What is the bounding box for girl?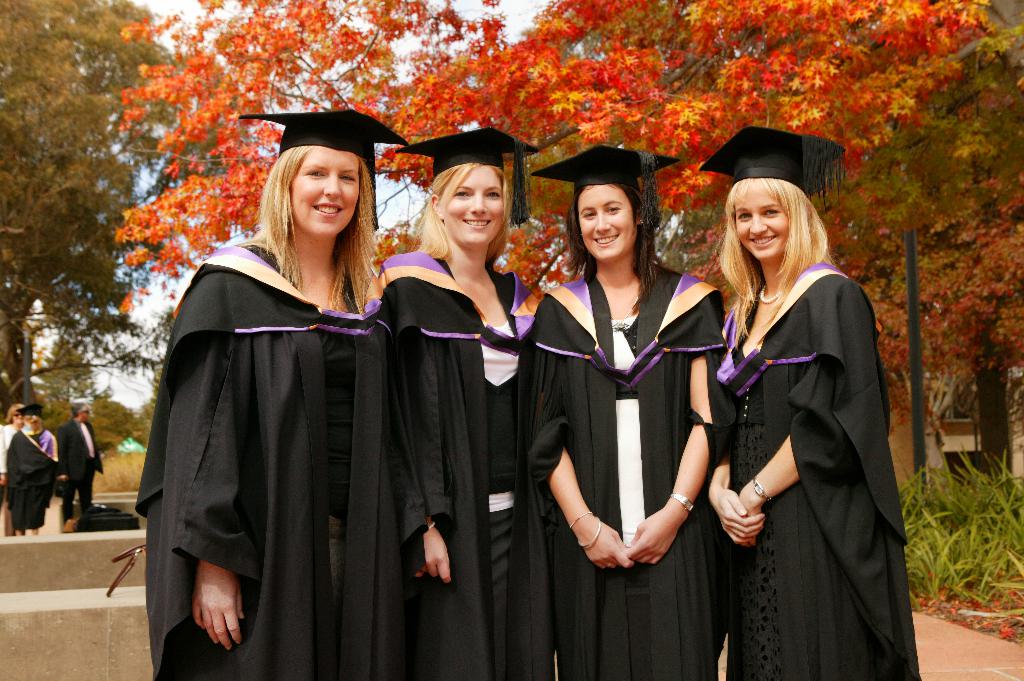
crop(726, 125, 922, 680).
